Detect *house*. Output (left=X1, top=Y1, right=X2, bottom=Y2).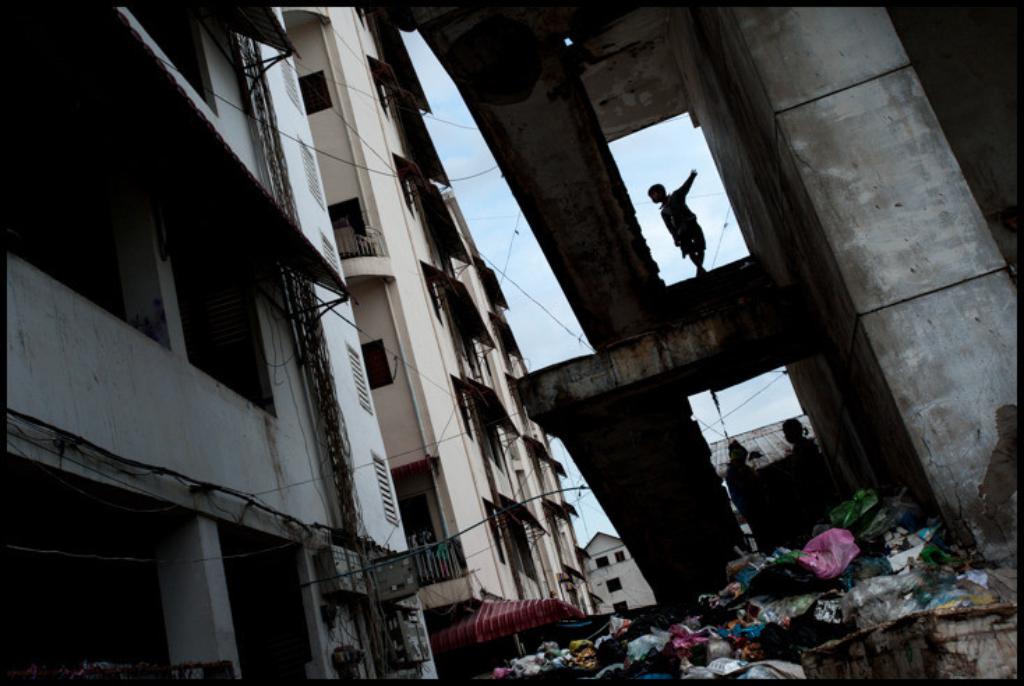
(left=724, top=406, right=845, bottom=558).
